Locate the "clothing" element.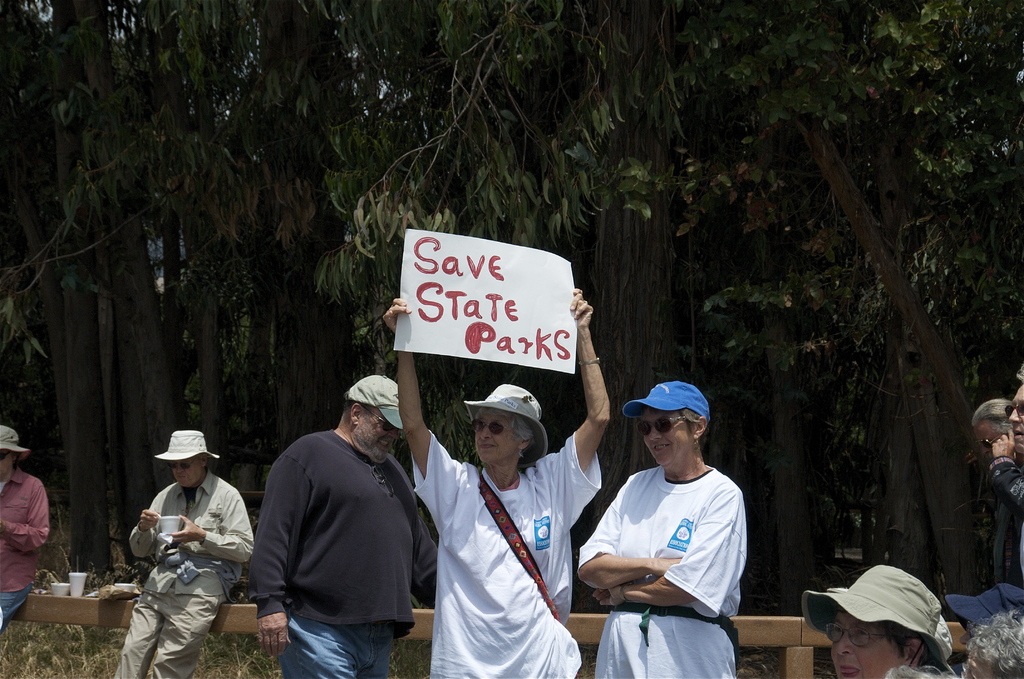
Element bbox: BBox(0, 459, 51, 628).
